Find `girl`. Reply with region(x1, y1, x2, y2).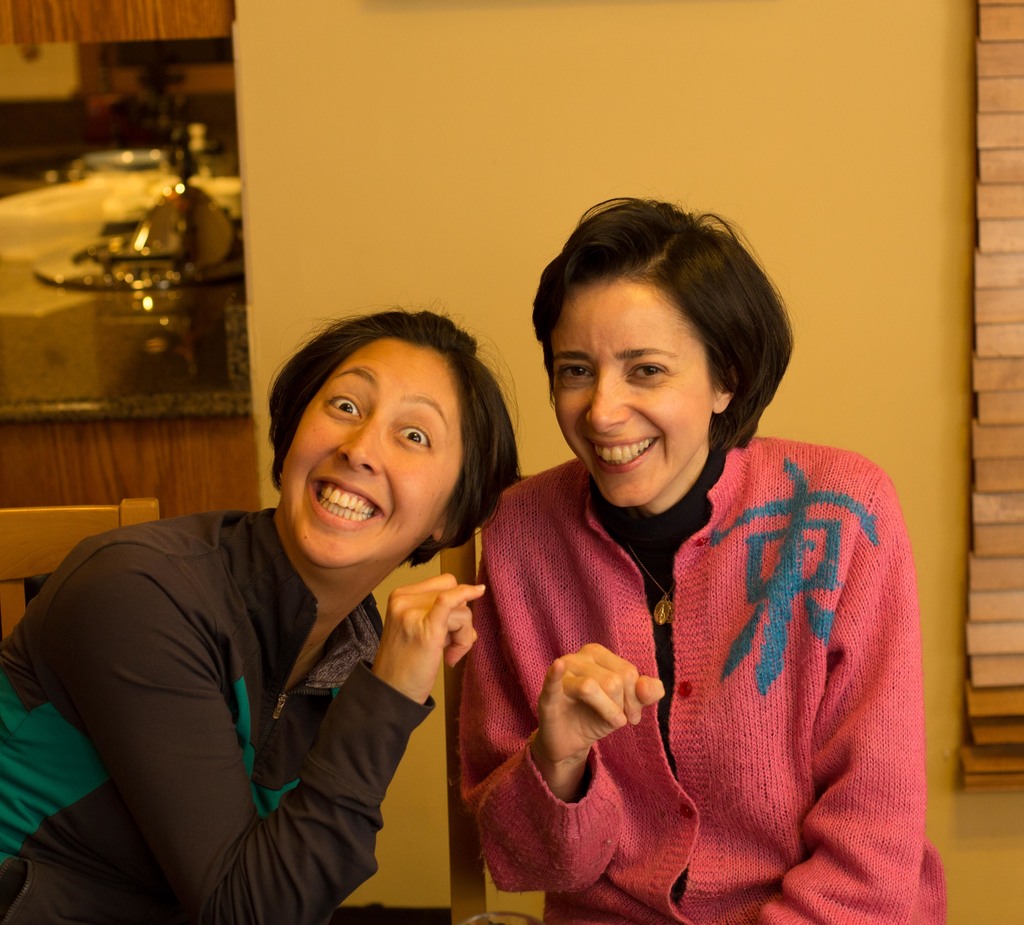
region(451, 188, 953, 924).
